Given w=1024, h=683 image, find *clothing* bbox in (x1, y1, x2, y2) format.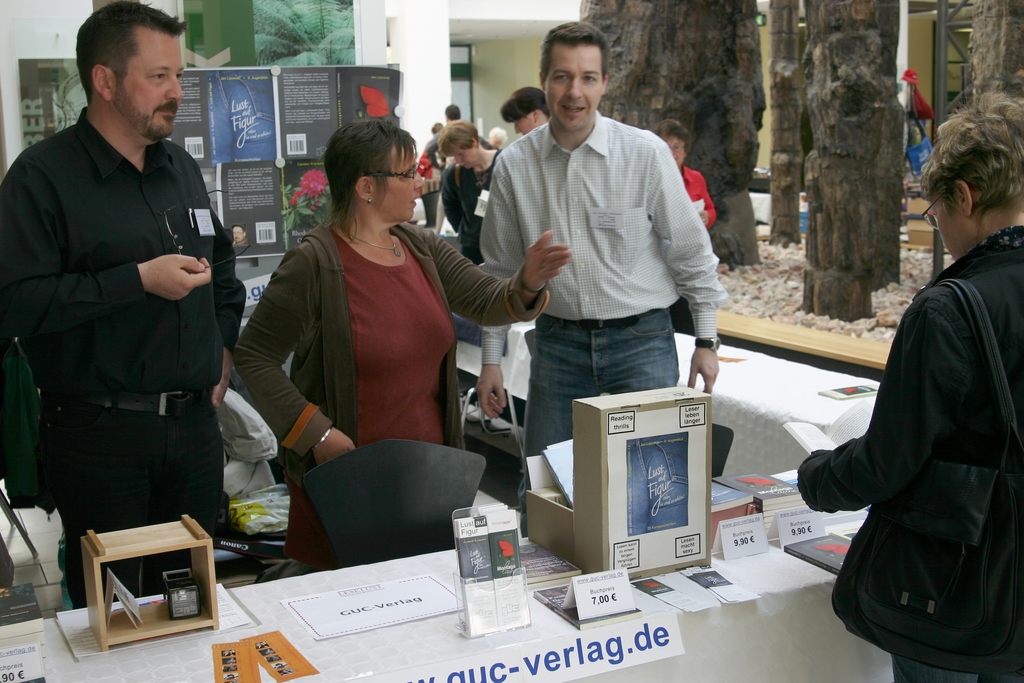
(418, 144, 440, 234).
